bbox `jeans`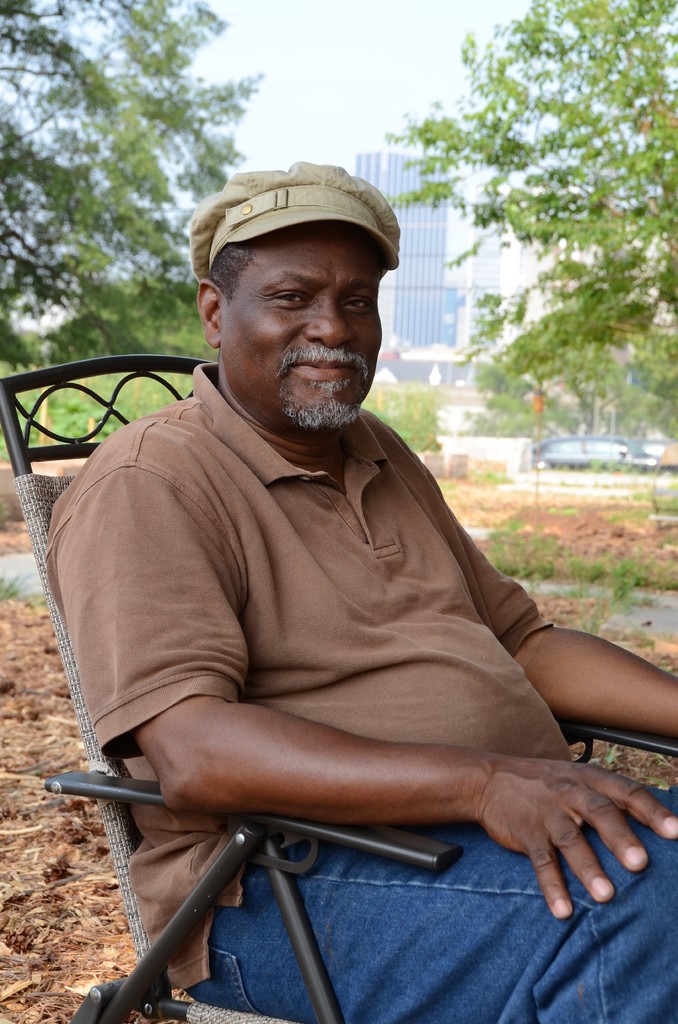
(left=186, top=788, right=677, bottom=1023)
